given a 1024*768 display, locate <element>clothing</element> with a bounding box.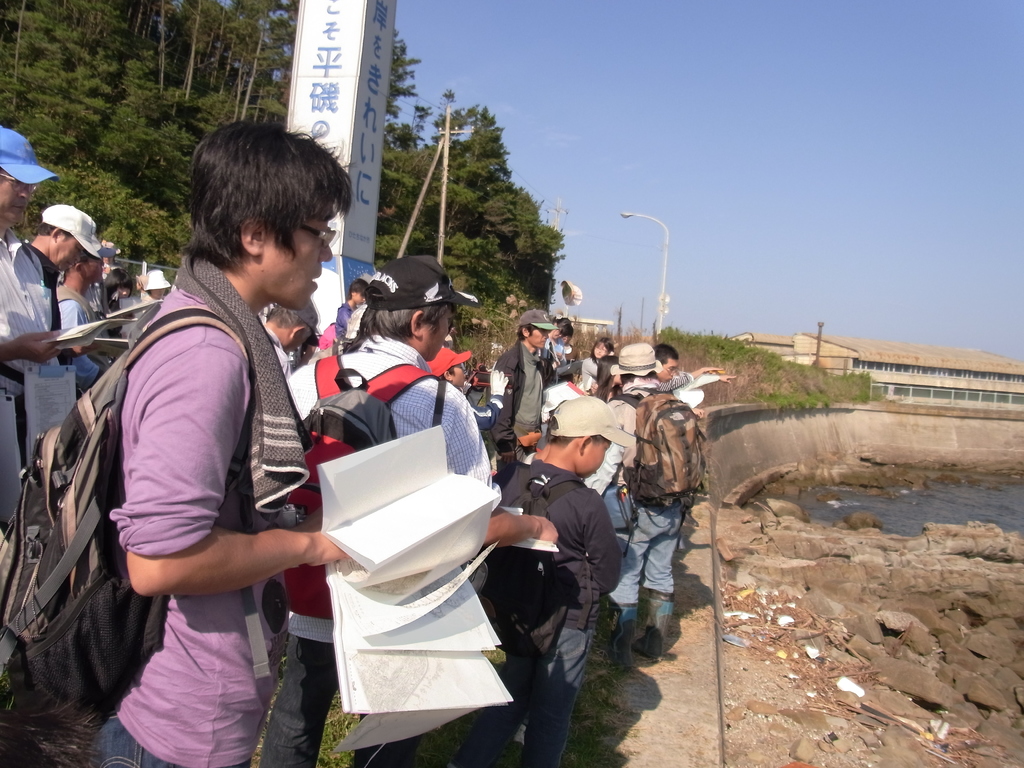
Located: crop(435, 457, 623, 767).
